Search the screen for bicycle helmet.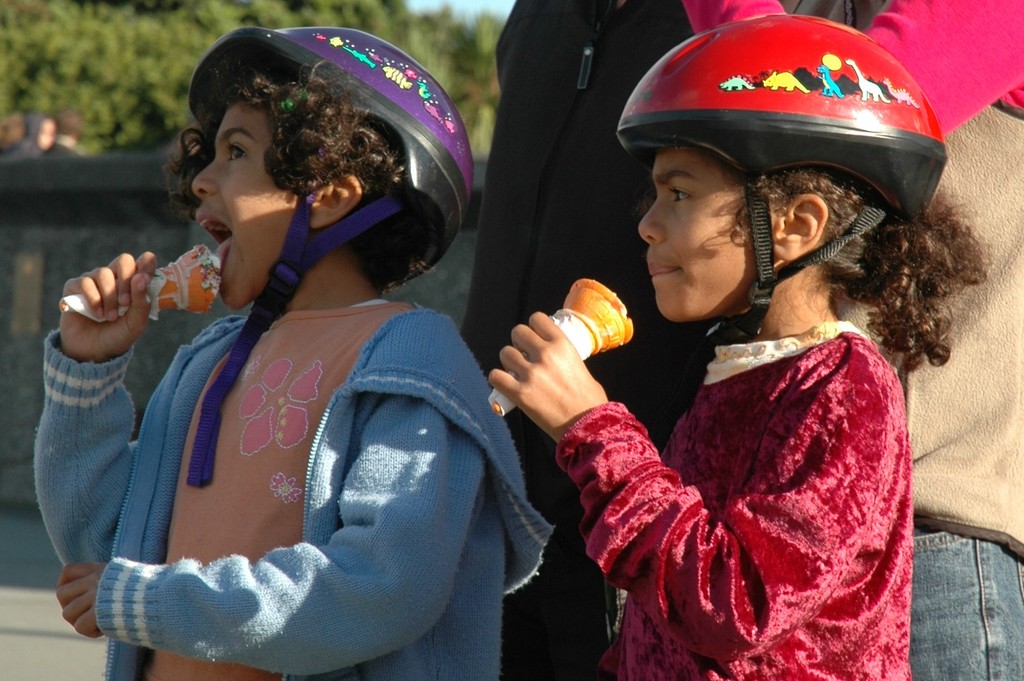
Found at x1=189, y1=13, x2=463, y2=494.
